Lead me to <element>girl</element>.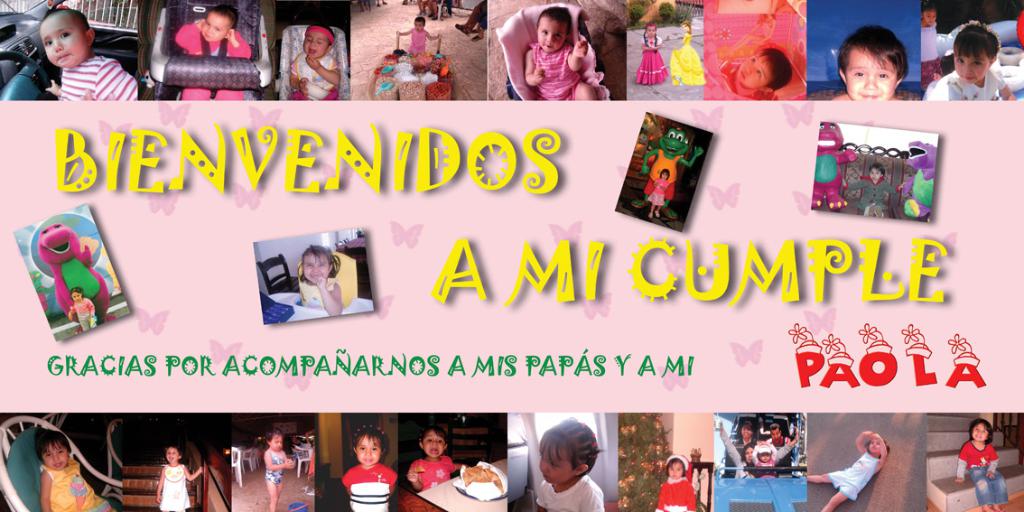
Lead to 181, 5, 250, 97.
